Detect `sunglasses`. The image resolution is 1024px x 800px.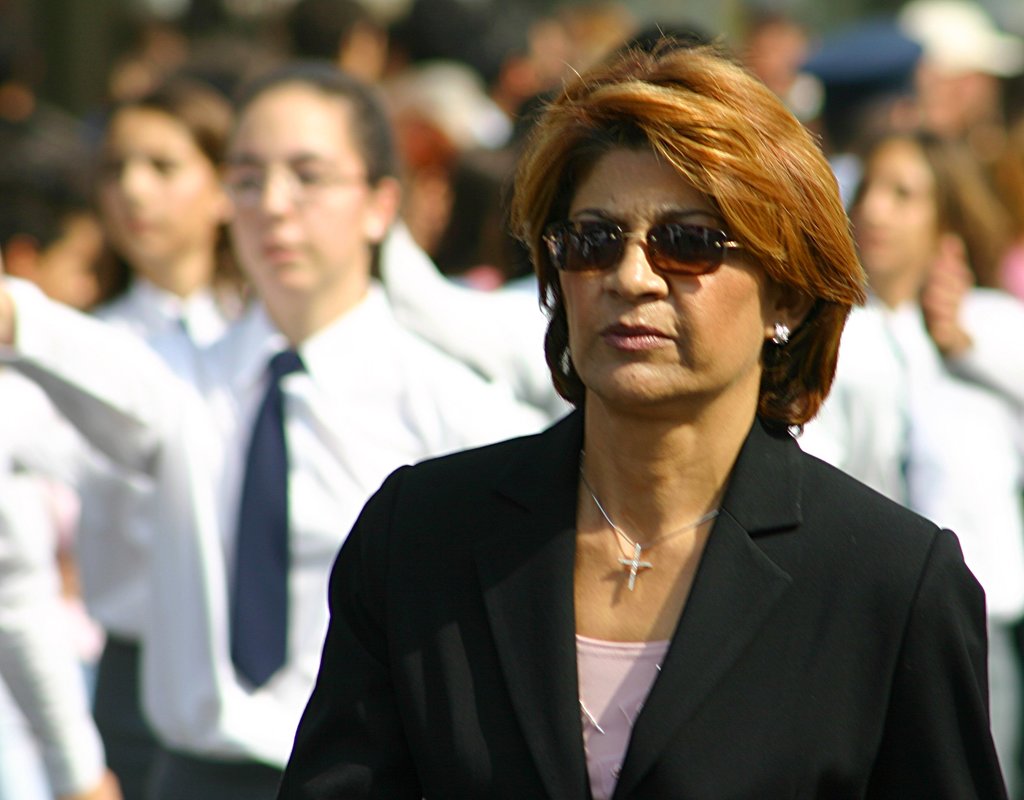
540, 220, 748, 276.
